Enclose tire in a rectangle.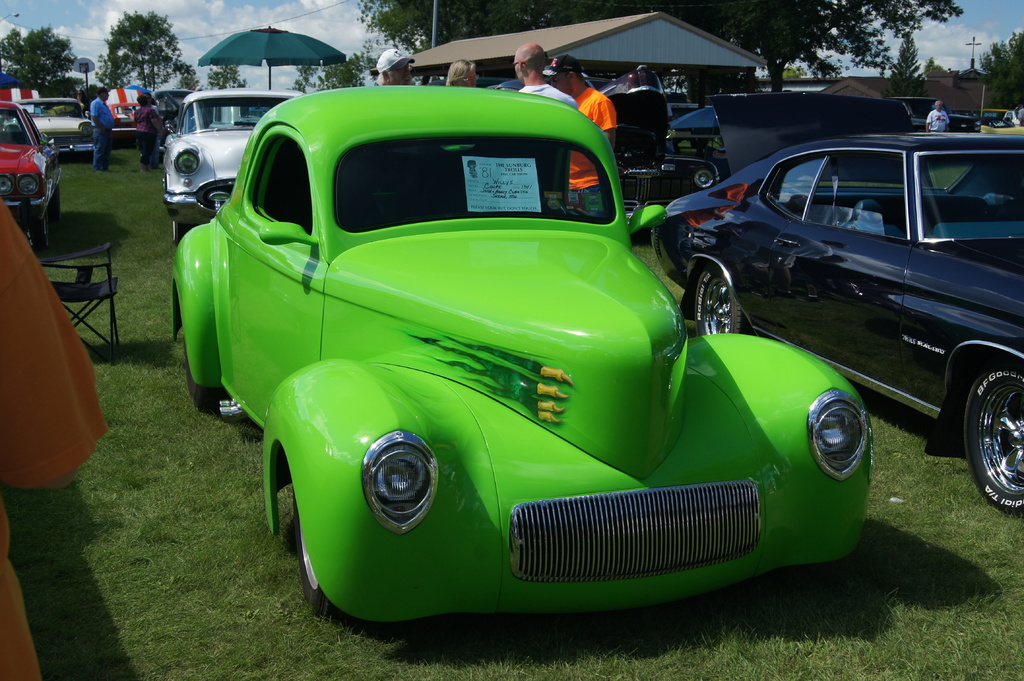
[x1=187, y1=340, x2=222, y2=412].
